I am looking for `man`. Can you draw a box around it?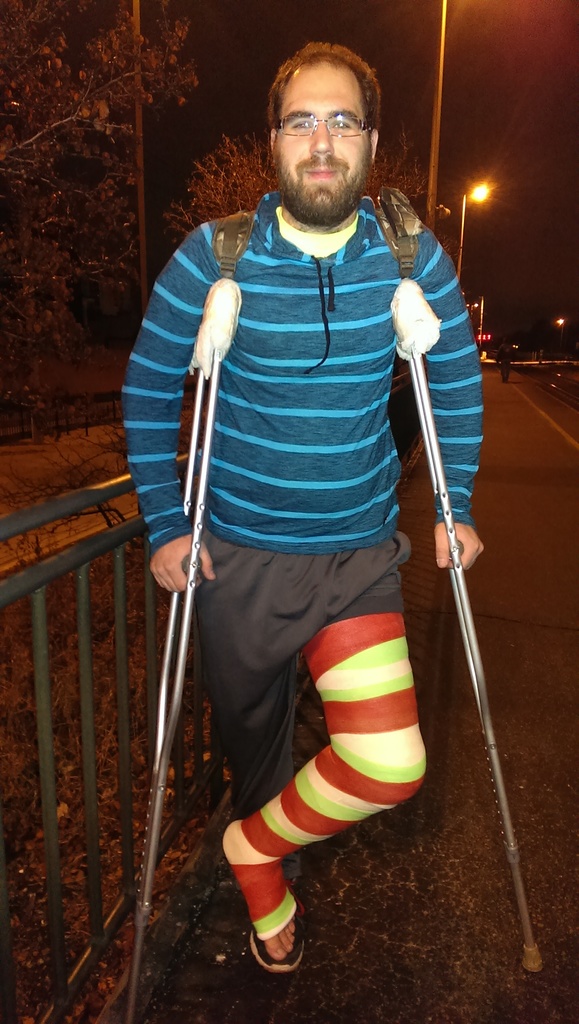
Sure, the bounding box is (left=128, top=40, right=489, bottom=1005).
